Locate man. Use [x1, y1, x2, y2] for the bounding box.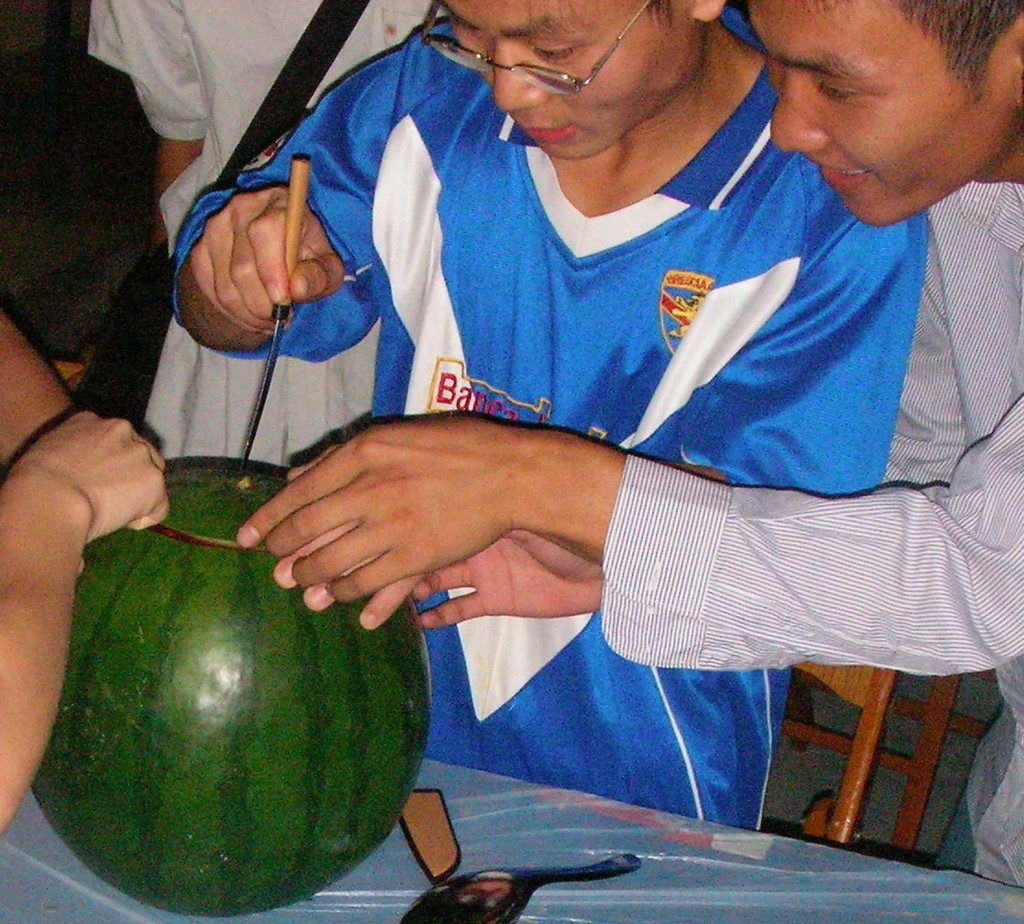
[164, 0, 927, 835].
